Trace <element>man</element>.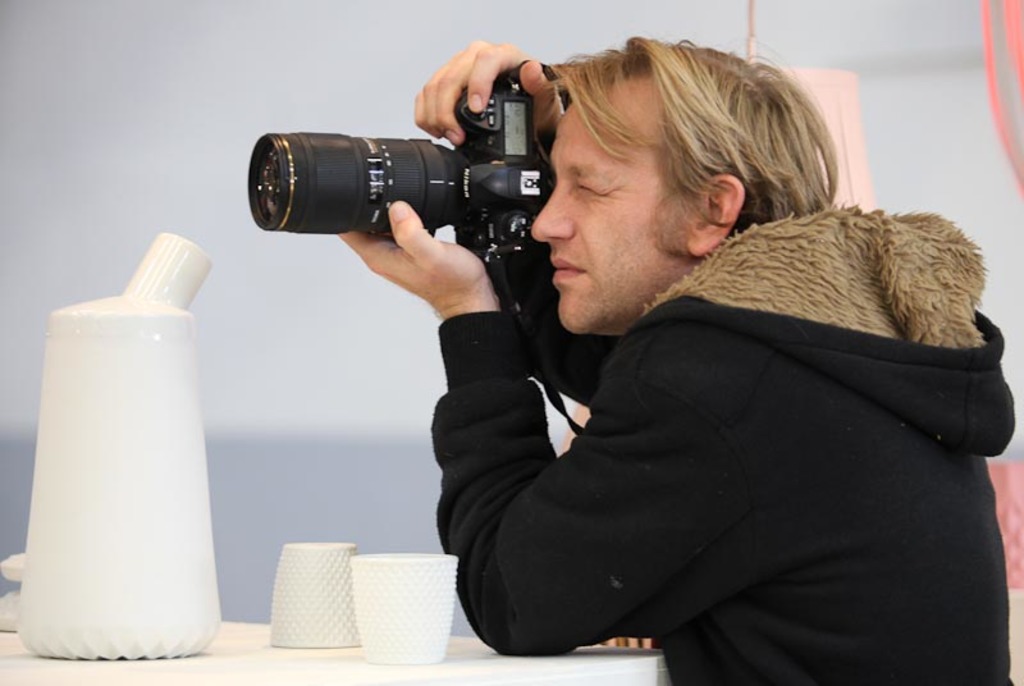
Traced to <bbox>294, 13, 1004, 659</bbox>.
